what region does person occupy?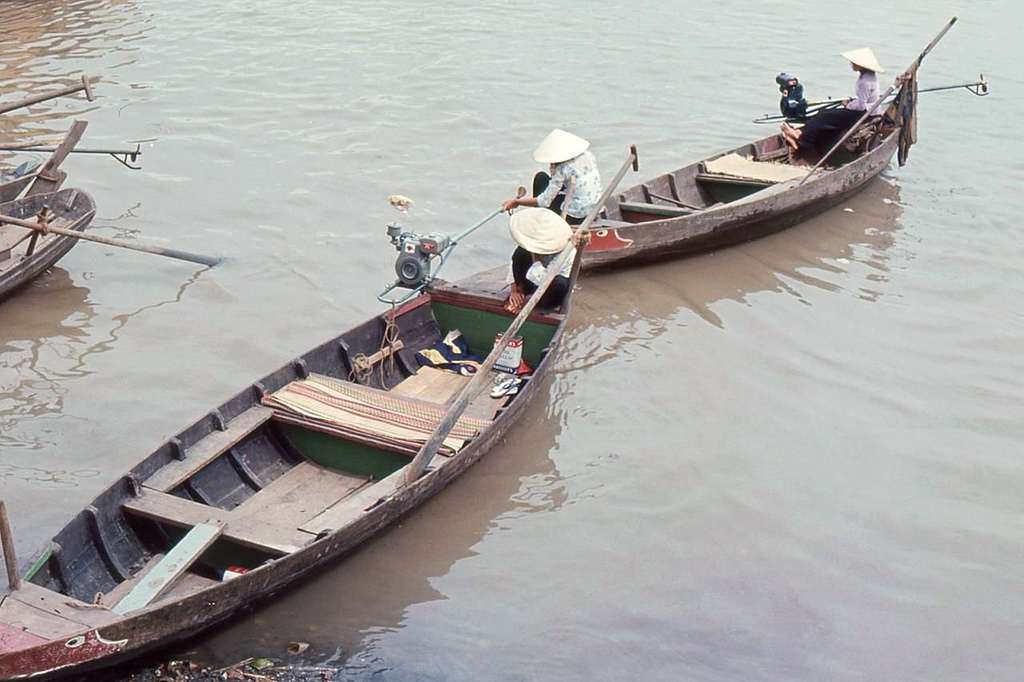
l=501, t=128, r=603, b=224.
